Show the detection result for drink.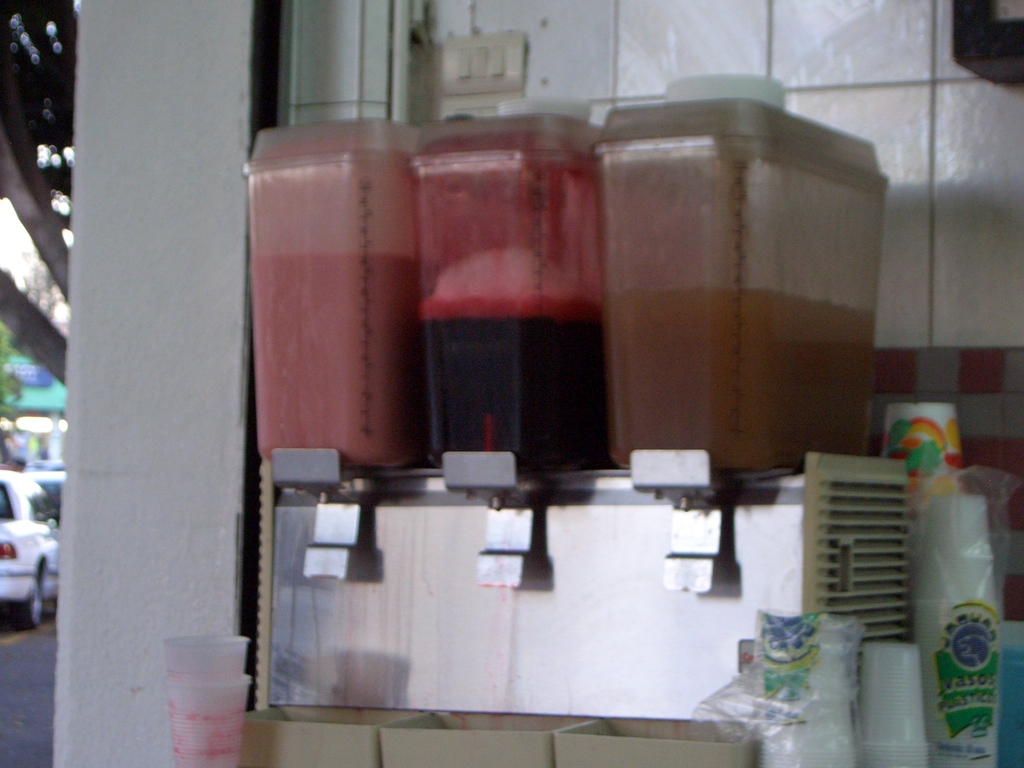
detection(243, 254, 416, 475).
